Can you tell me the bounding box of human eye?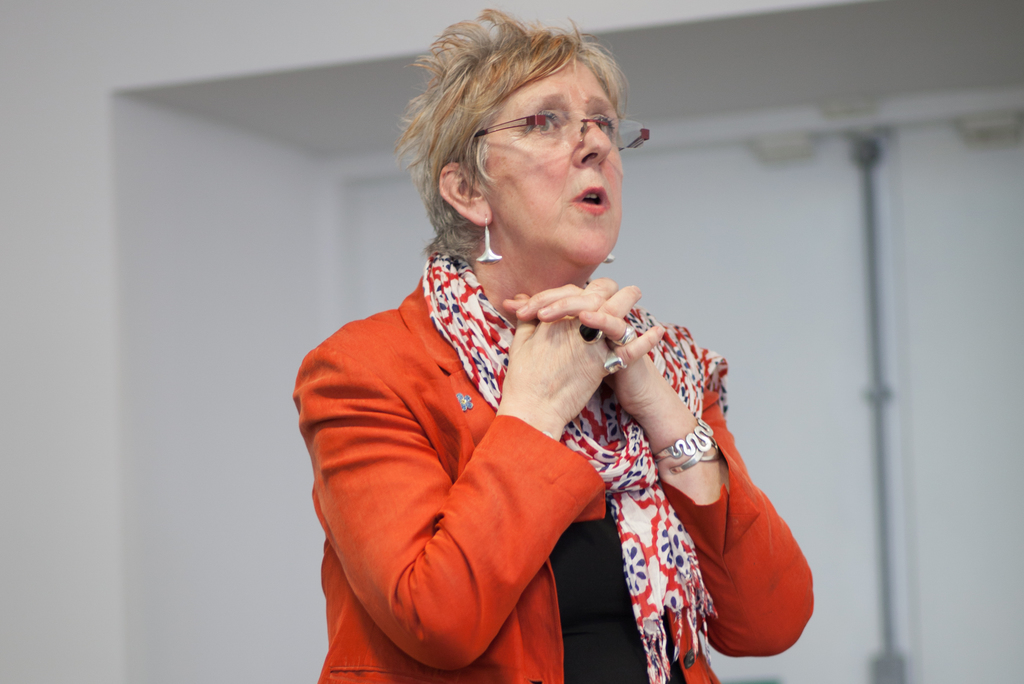
530 110 561 135.
